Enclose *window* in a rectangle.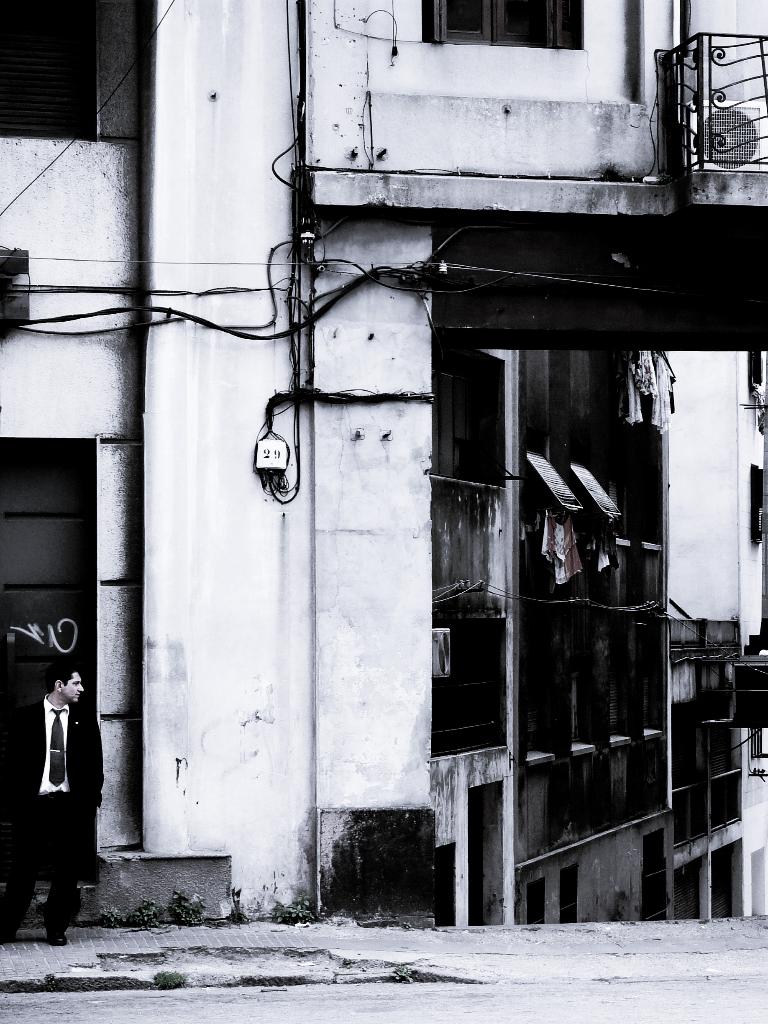
(745,631,767,760).
